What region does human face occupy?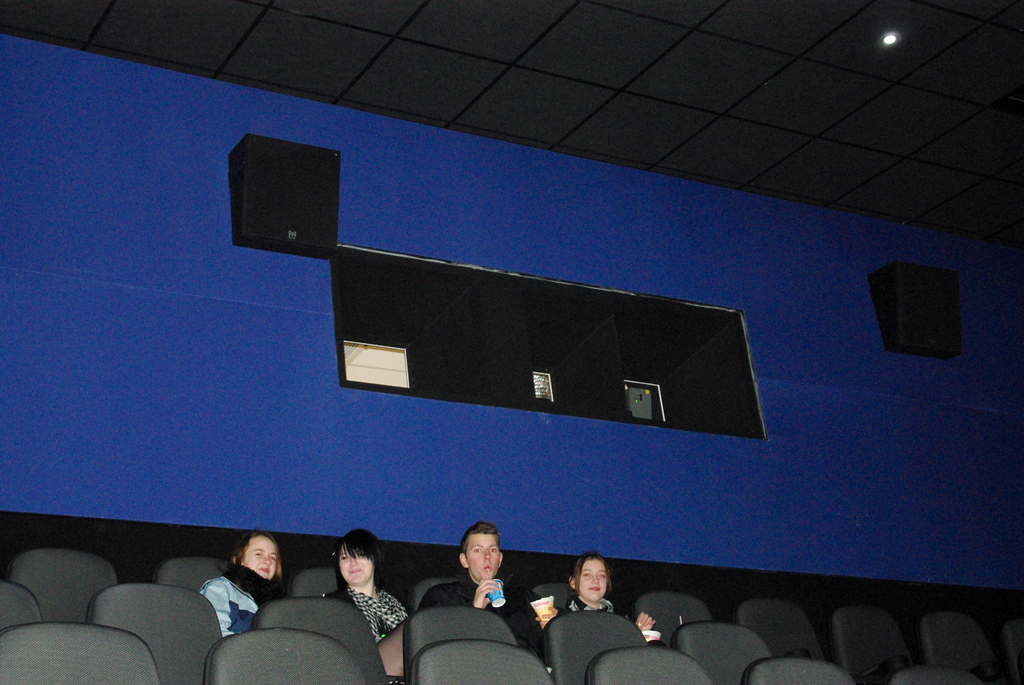
left=340, top=543, right=374, bottom=586.
